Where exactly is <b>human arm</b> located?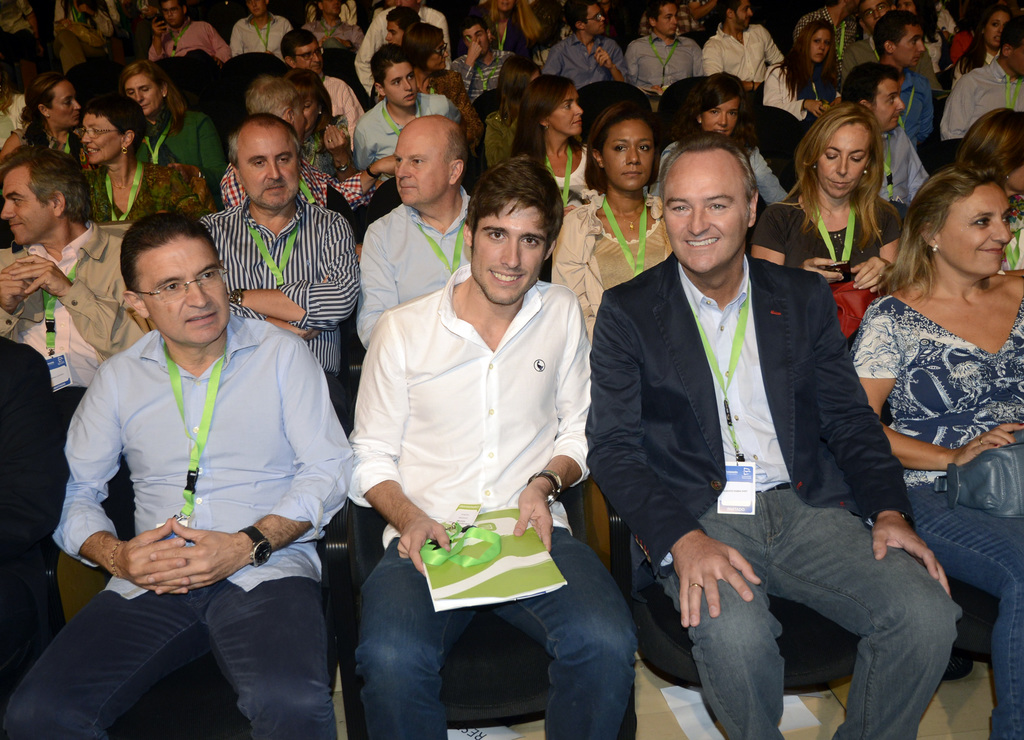
Its bounding box is (x1=922, y1=77, x2=938, y2=143).
